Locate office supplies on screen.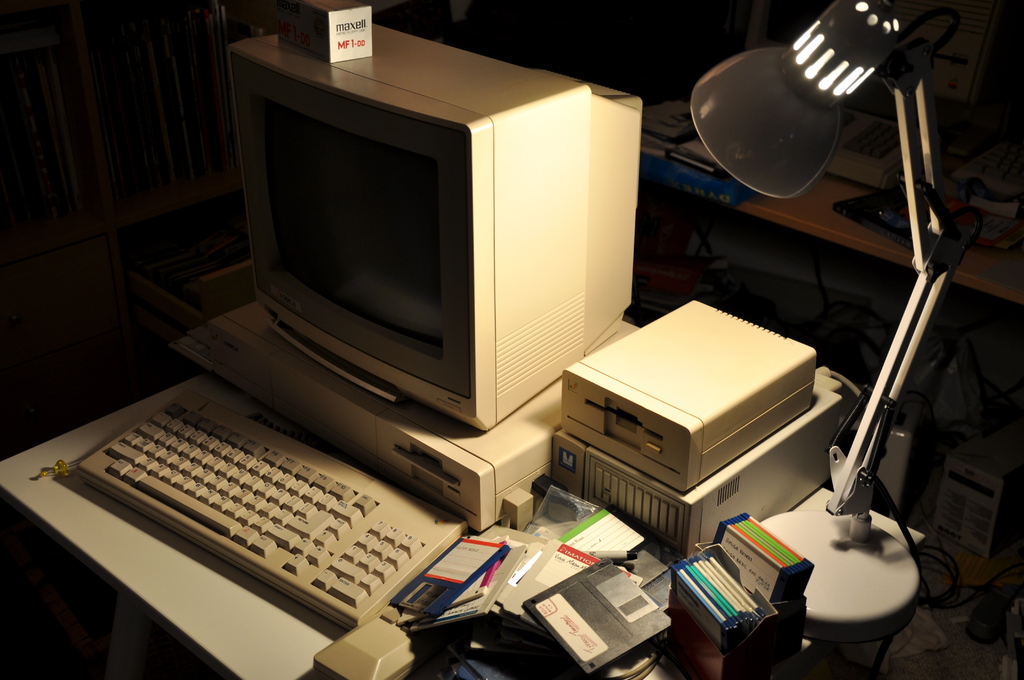
On screen at [left=563, top=378, right=859, bottom=546].
